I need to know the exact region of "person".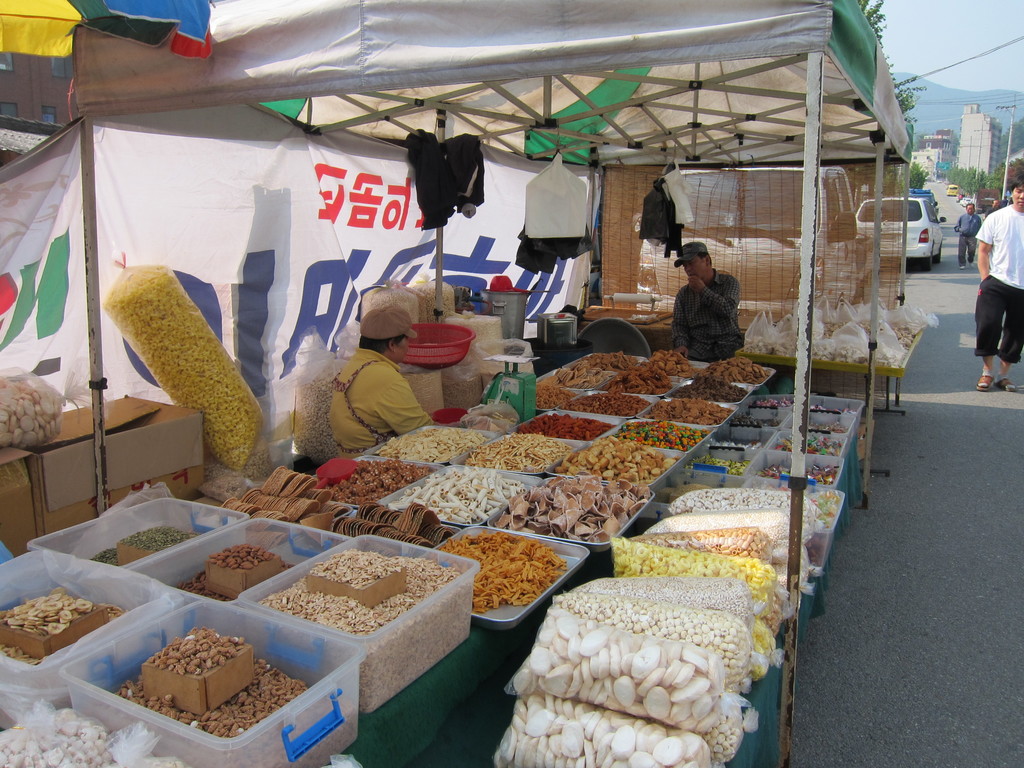
Region: 985 200 1006 223.
